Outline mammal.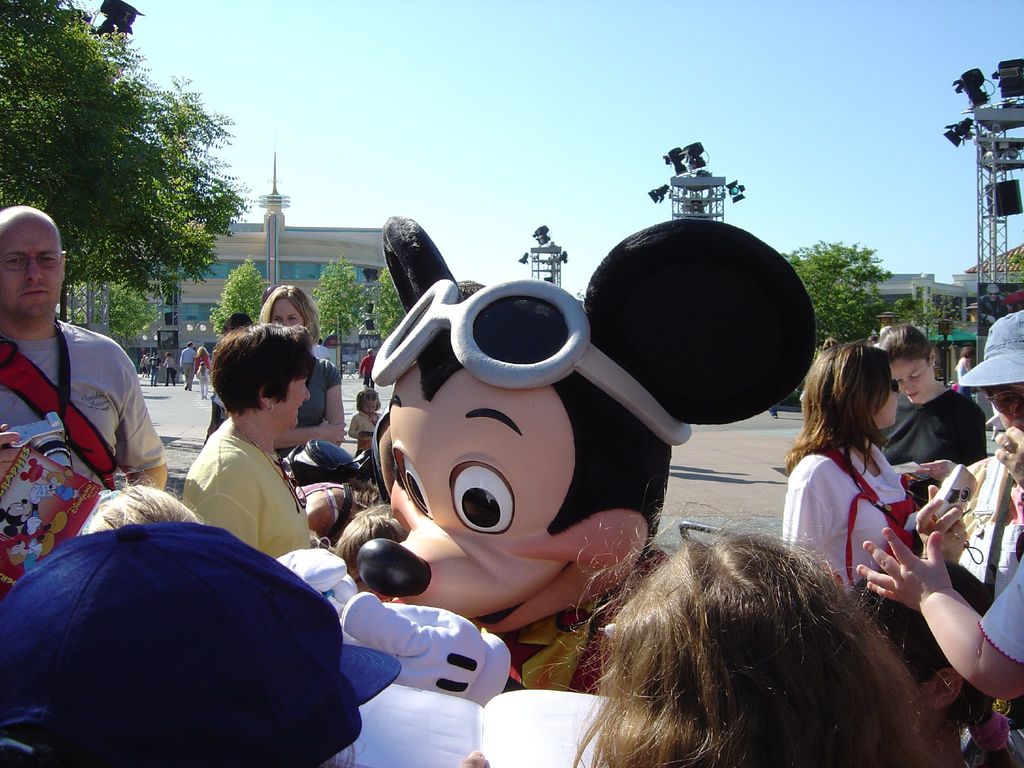
Outline: {"left": 853, "top": 547, "right": 1023, "bottom": 705}.
